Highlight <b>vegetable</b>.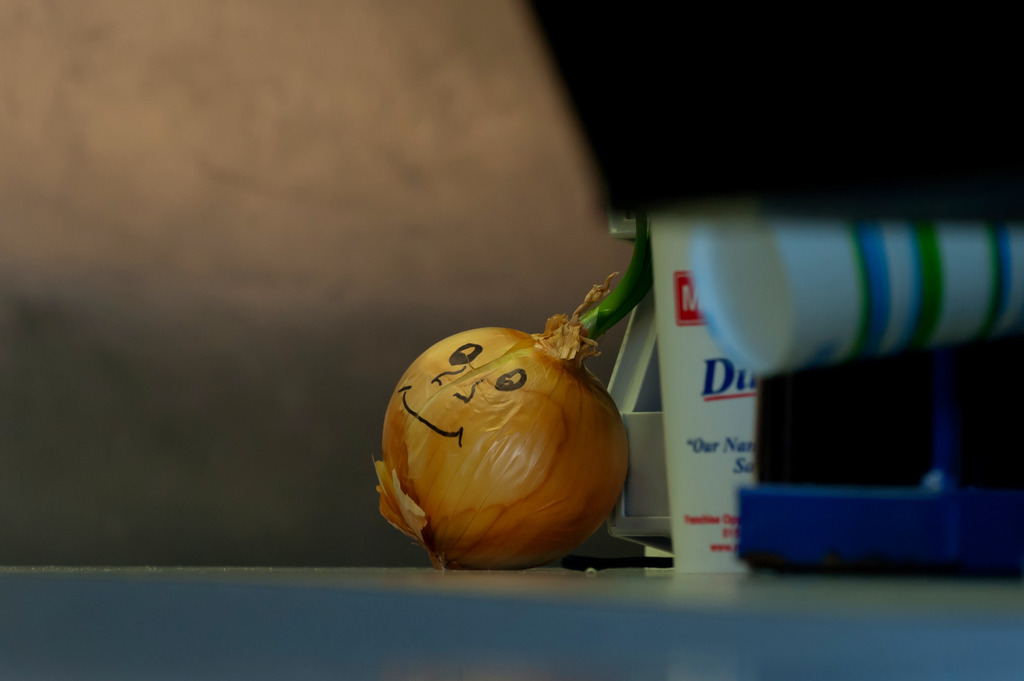
Highlighted region: pyautogui.locateOnScreen(370, 237, 656, 568).
